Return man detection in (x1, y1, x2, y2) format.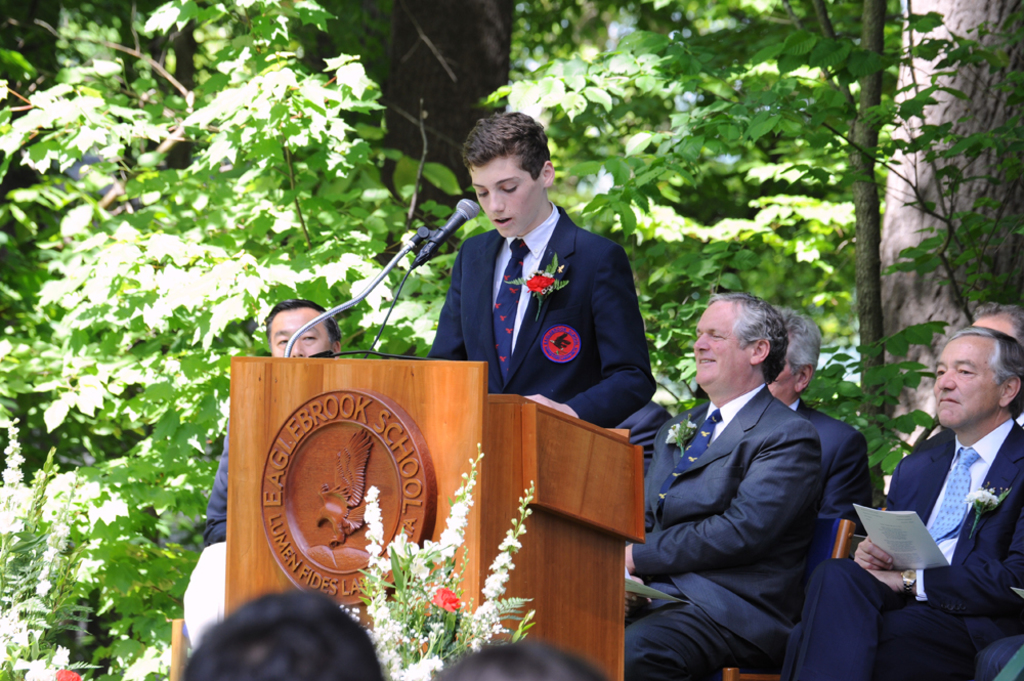
(624, 292, 823, 680).
